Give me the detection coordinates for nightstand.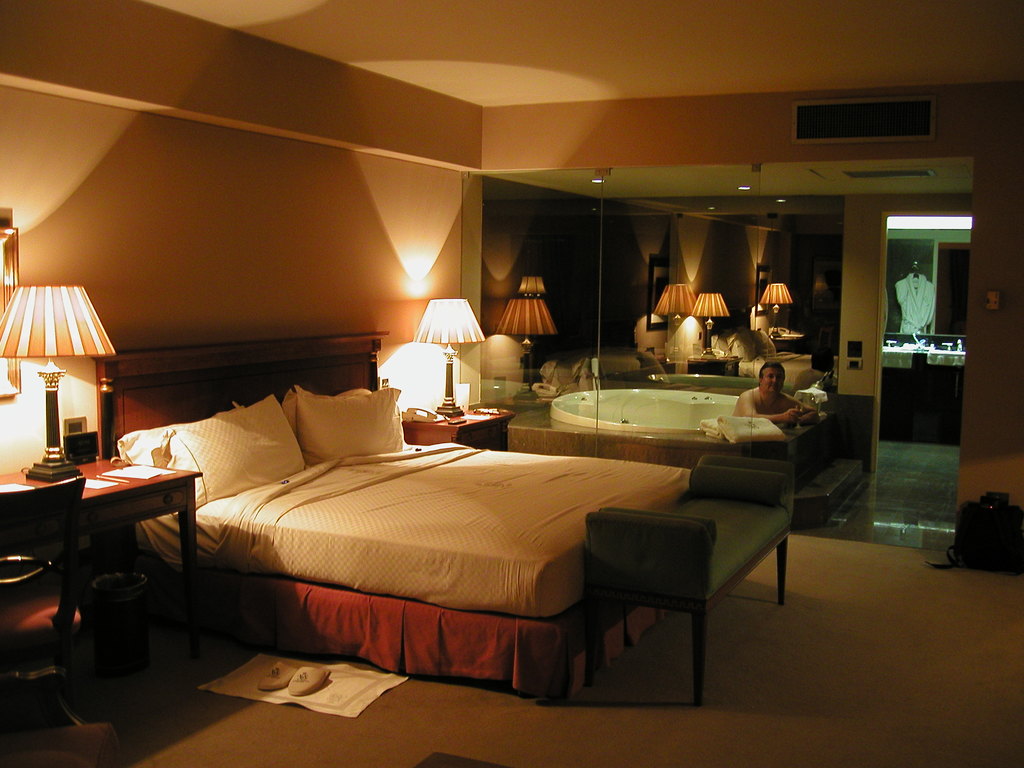
(0, 455, 204, 712).
